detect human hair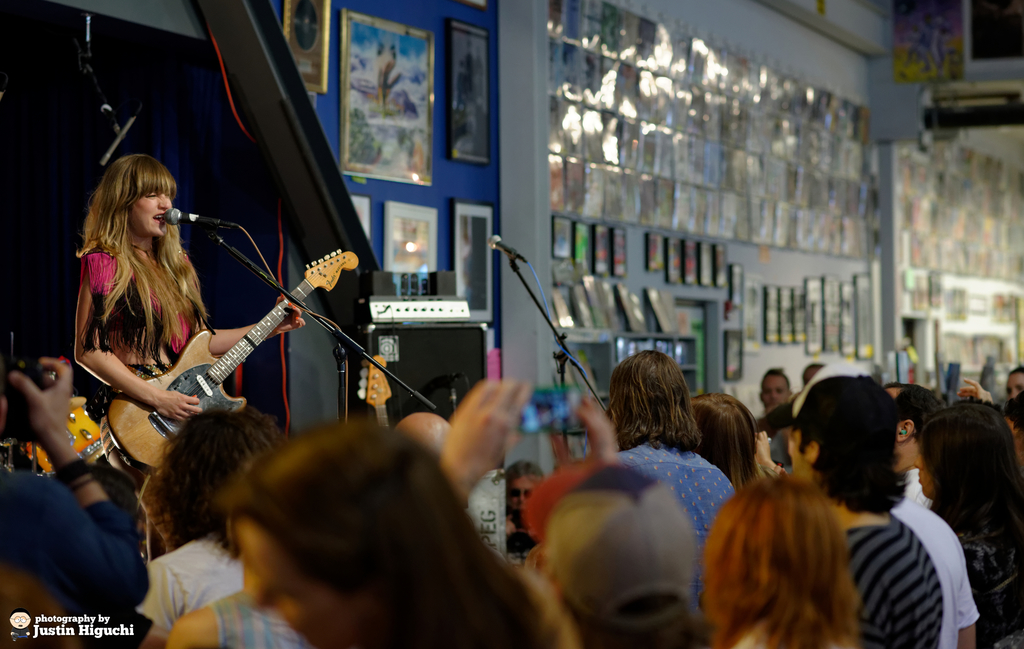
[690,395,765,489]
